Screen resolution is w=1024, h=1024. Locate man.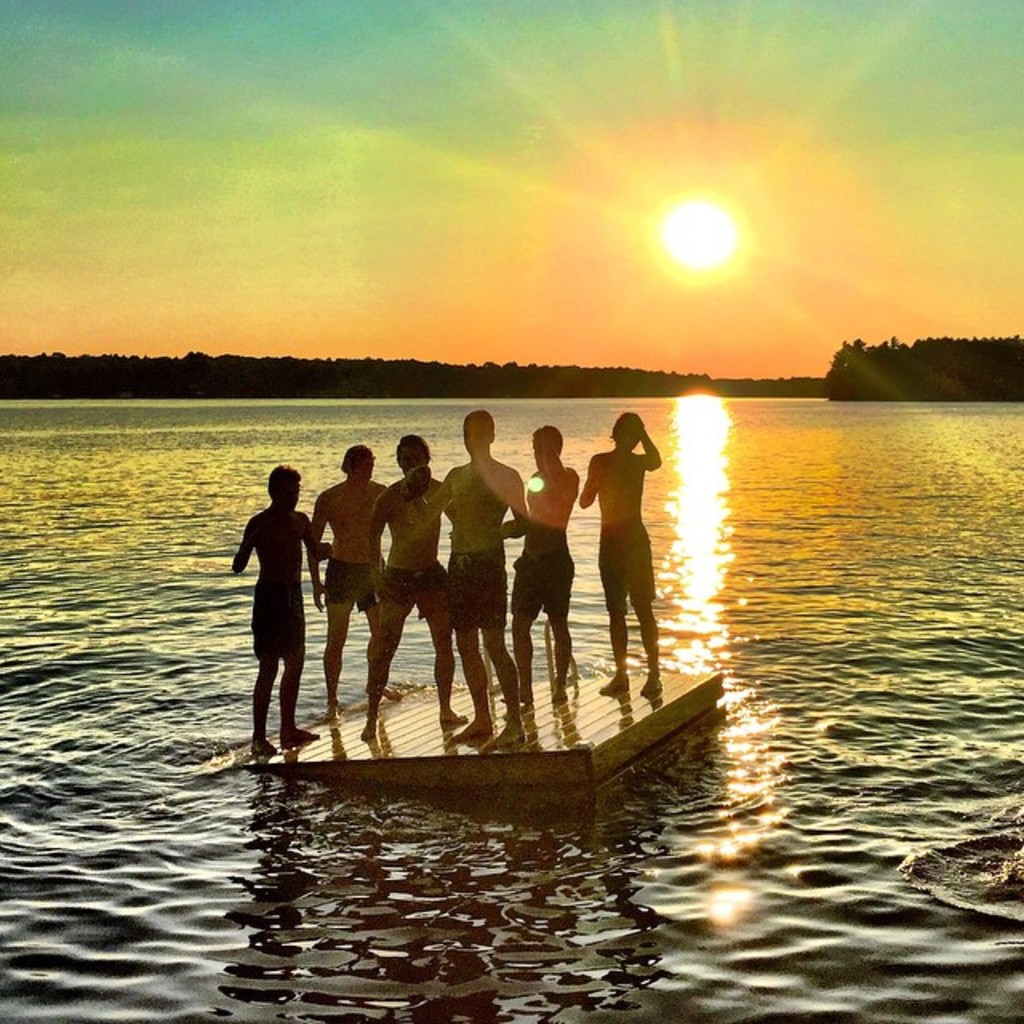
(left=309, top=440, right=406, bottom=718).
